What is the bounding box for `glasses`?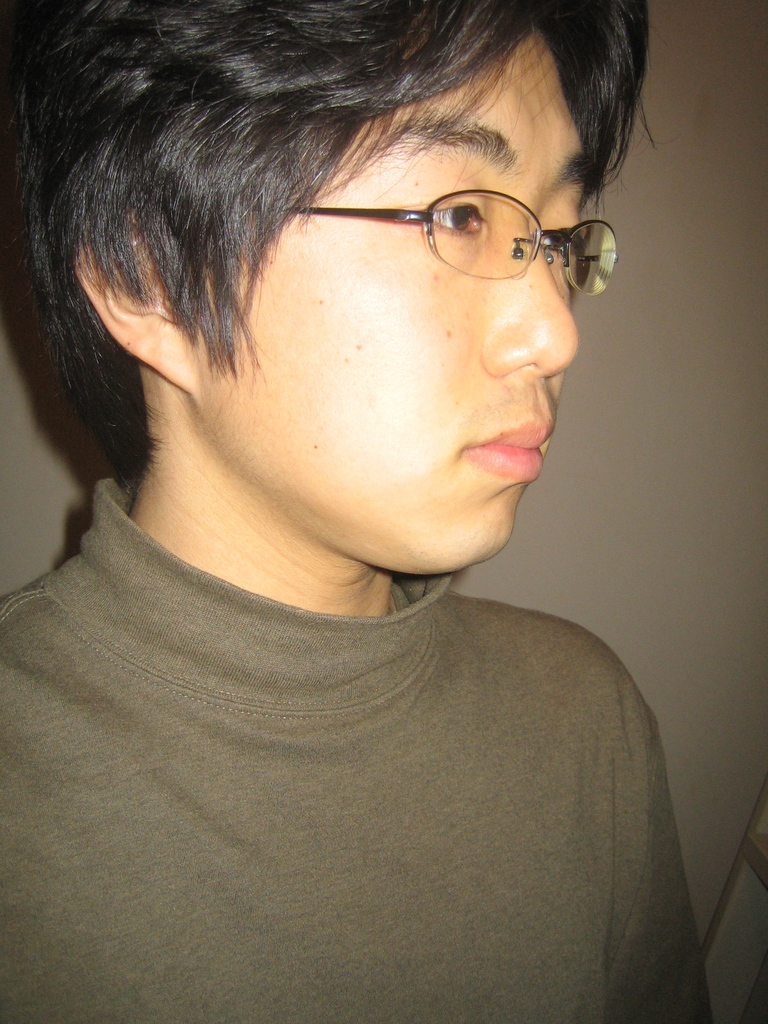
<box>202,170,651,300</box>.
